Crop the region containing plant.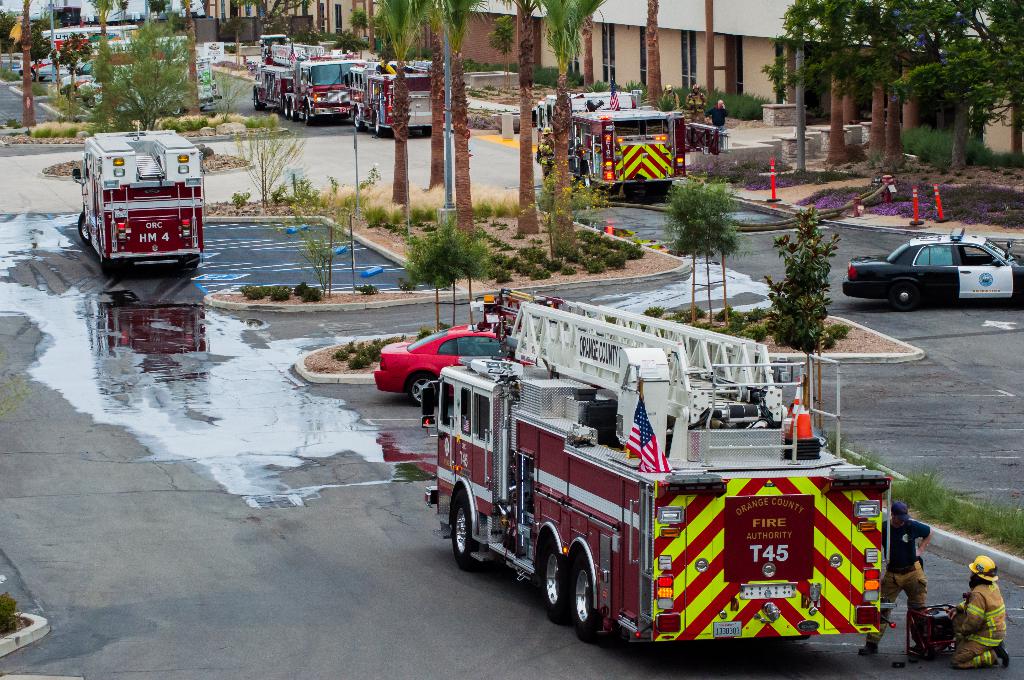
Crop region: rect(6, 120, 20, 128).
